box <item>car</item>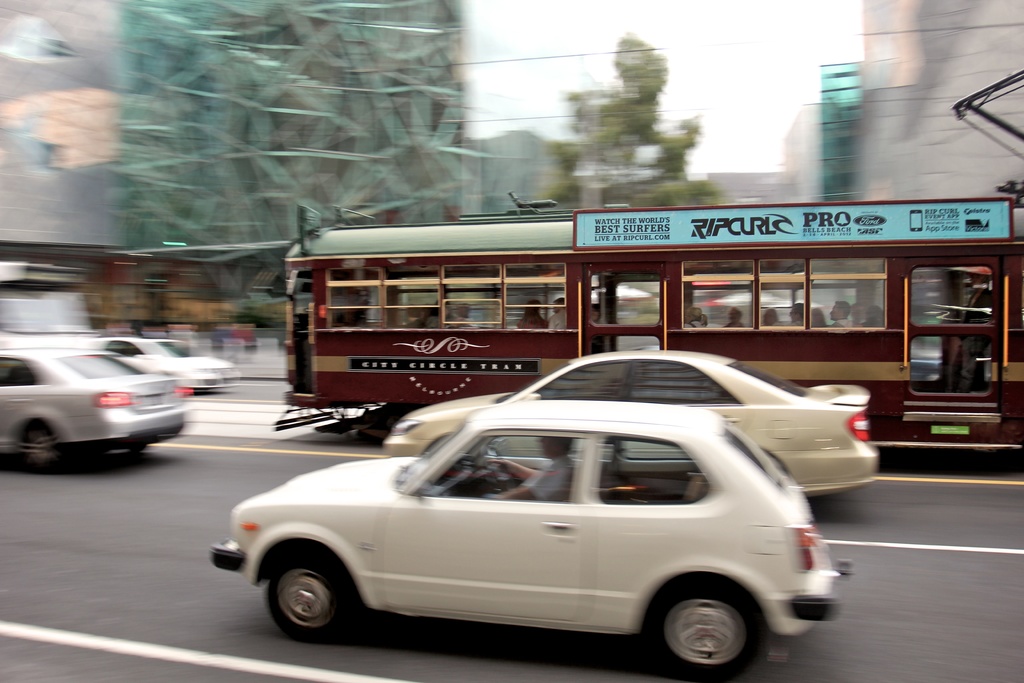
region(376, 350, 876, 498)
